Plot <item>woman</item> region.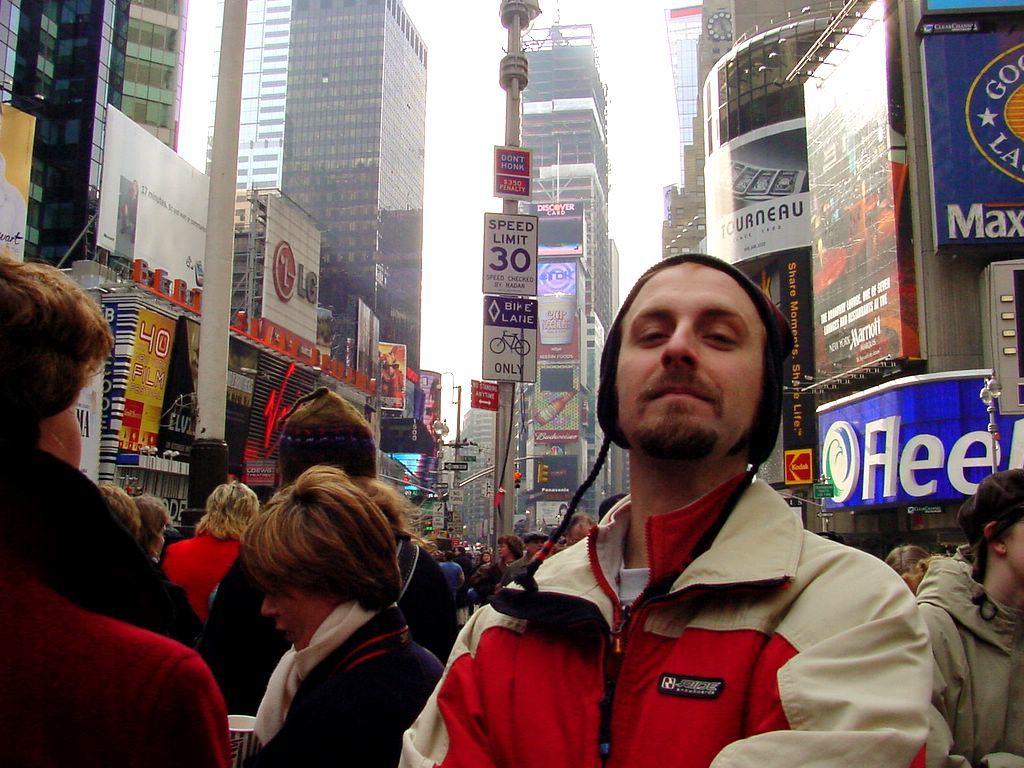
Plotted at select_region(915, 467, 1023, 767).
